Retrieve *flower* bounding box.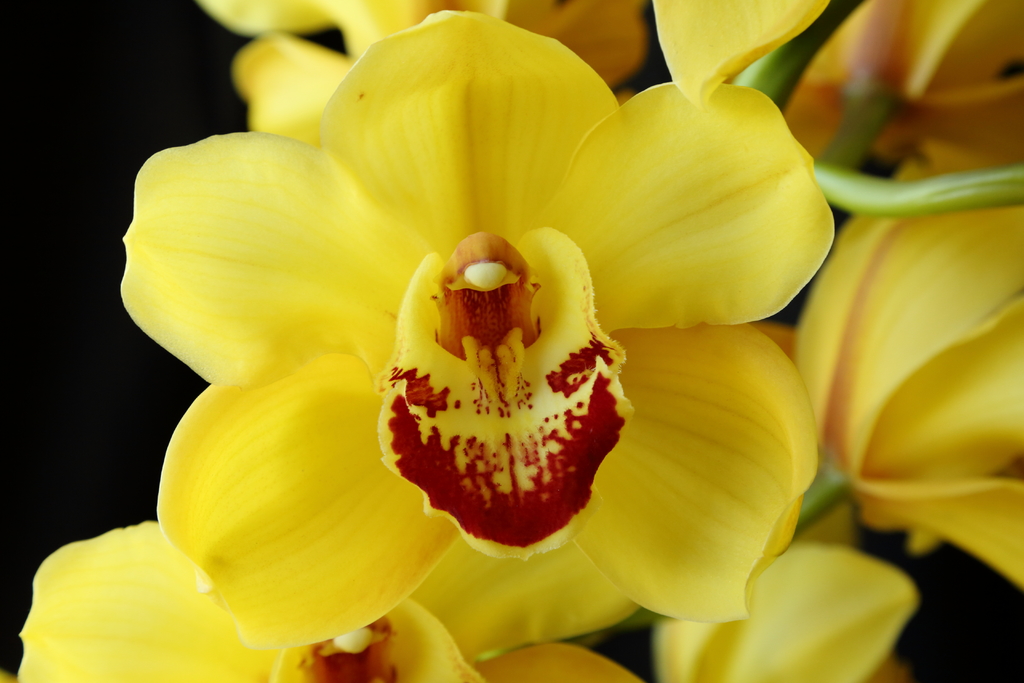
Bounding box: rect(121, 7, 835, 648).
